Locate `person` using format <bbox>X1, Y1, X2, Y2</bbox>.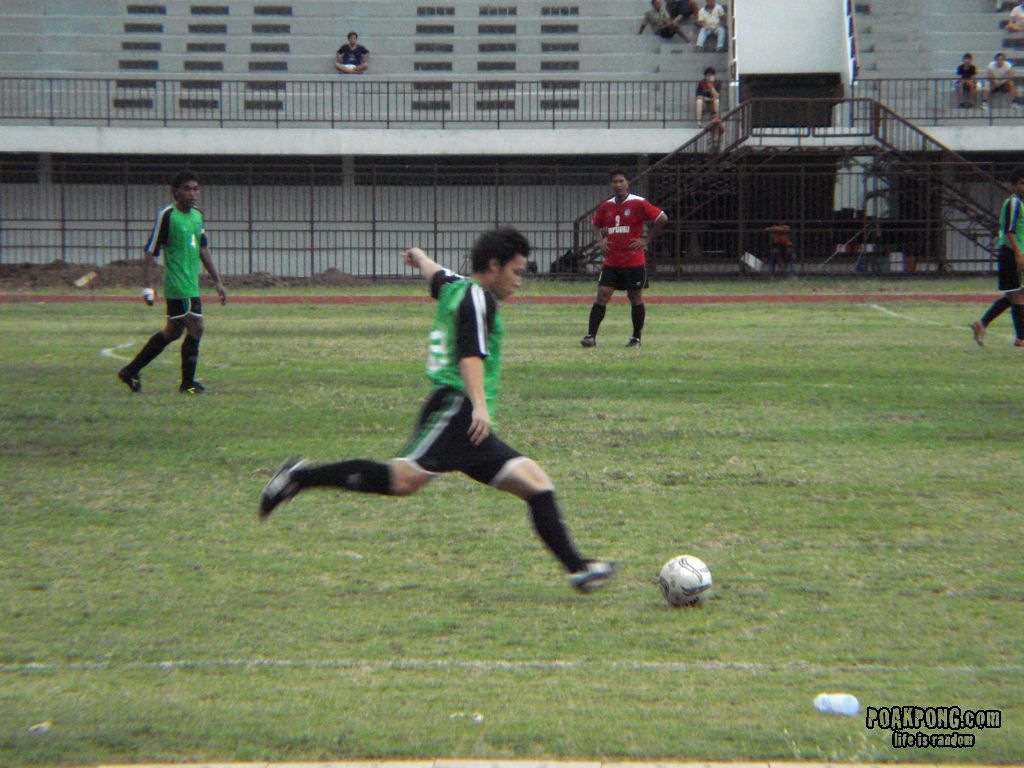
<bbox>116, 163, 229, 393</bbox>.
